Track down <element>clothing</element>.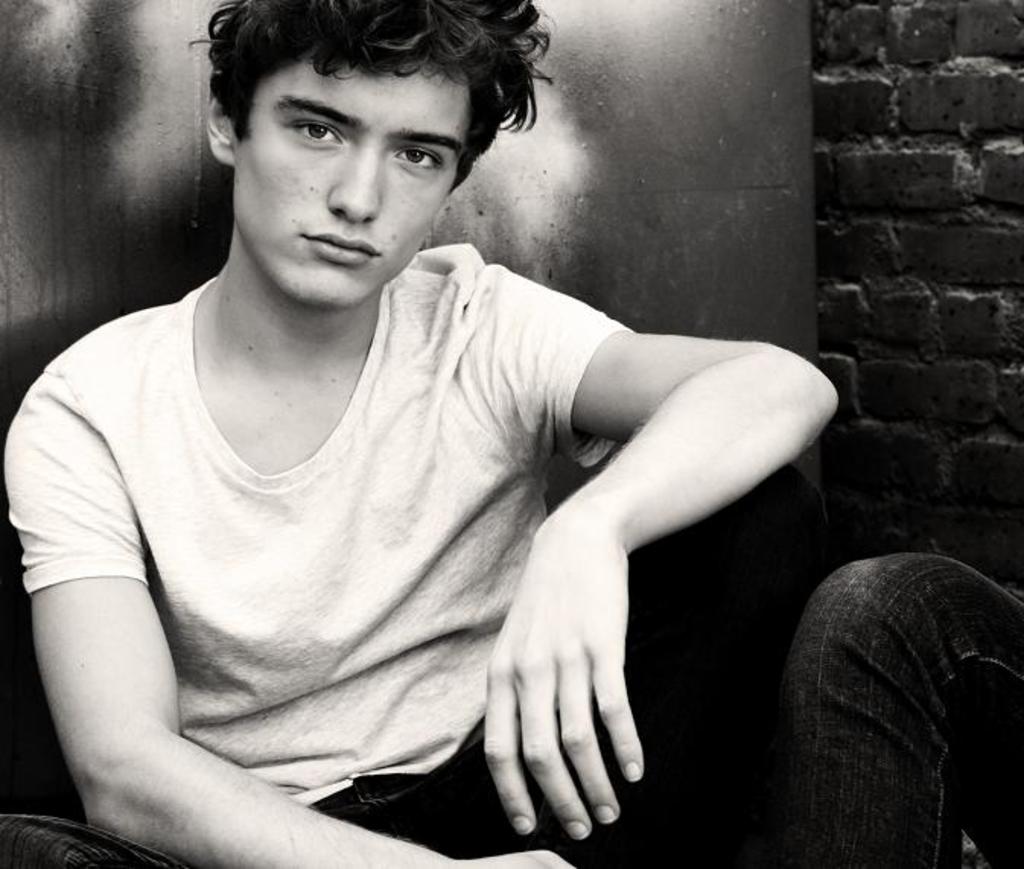
Tracked to 0/240/825/867.
